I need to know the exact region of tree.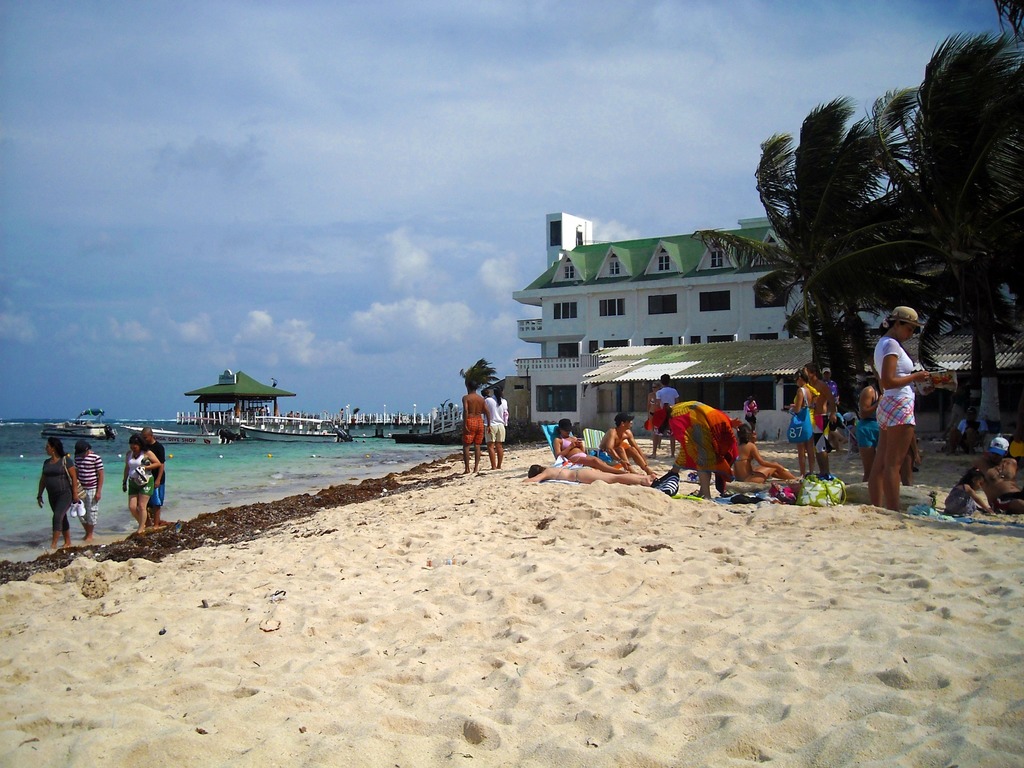
Region: locate(461, 356, 502, 409).
